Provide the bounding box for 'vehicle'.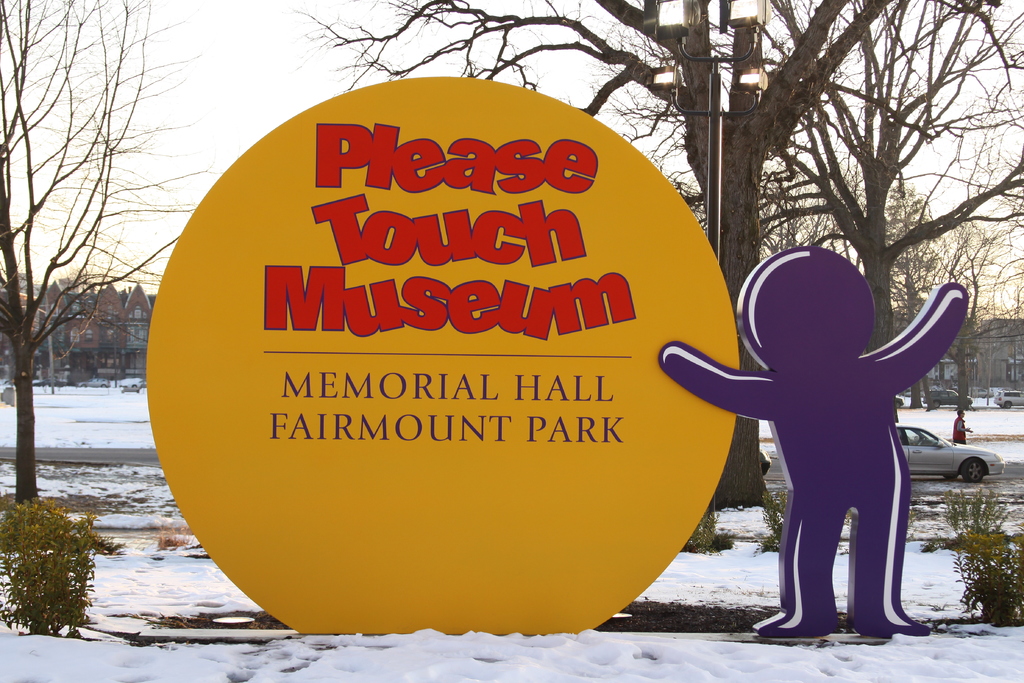
x1=992 y1=385 x2=1023 y2=414.
